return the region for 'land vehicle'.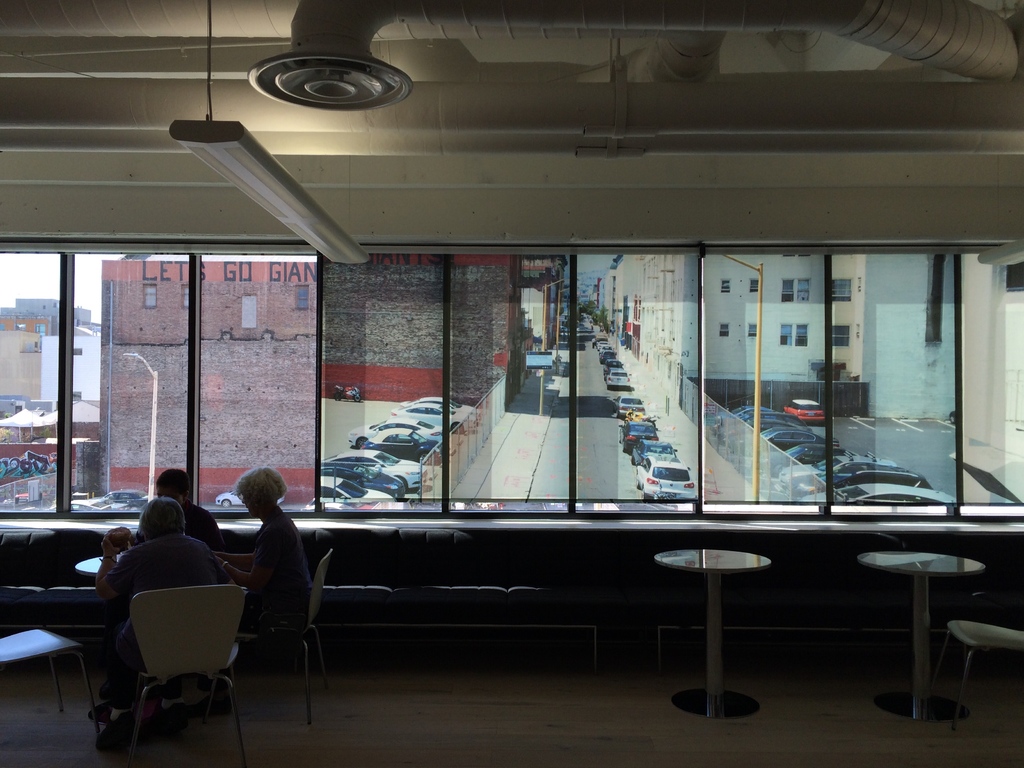
(x1=747, y1=420, x2=774, y2=427).
